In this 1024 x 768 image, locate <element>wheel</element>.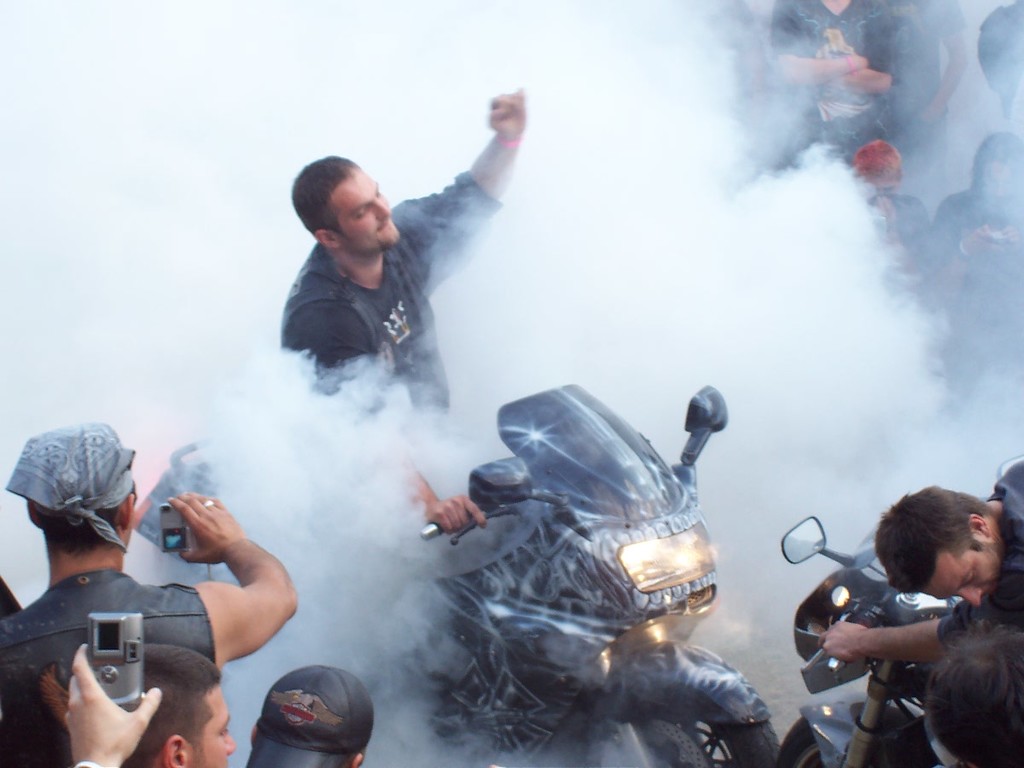
Bounding box: 585,677,783,767.
